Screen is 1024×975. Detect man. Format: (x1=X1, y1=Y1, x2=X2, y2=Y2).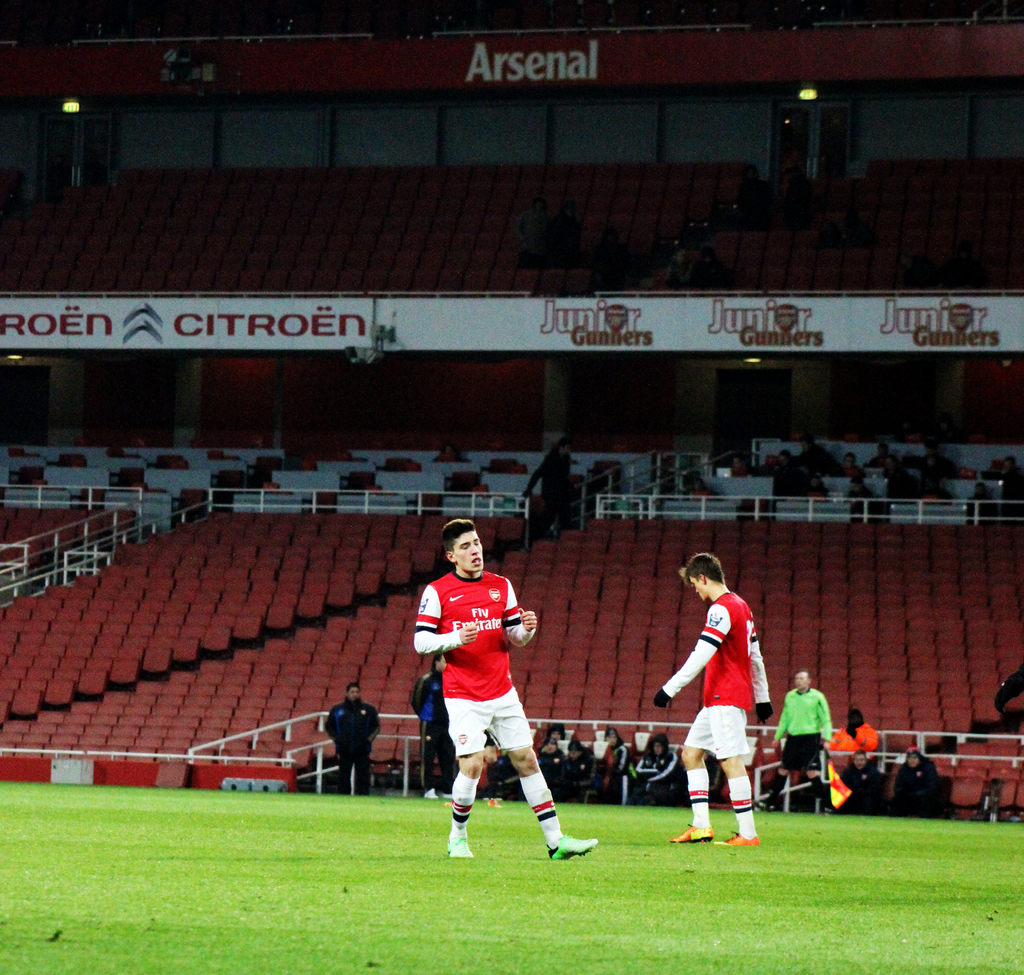
(x1=403, y1=641, x2=471, y2=807).
